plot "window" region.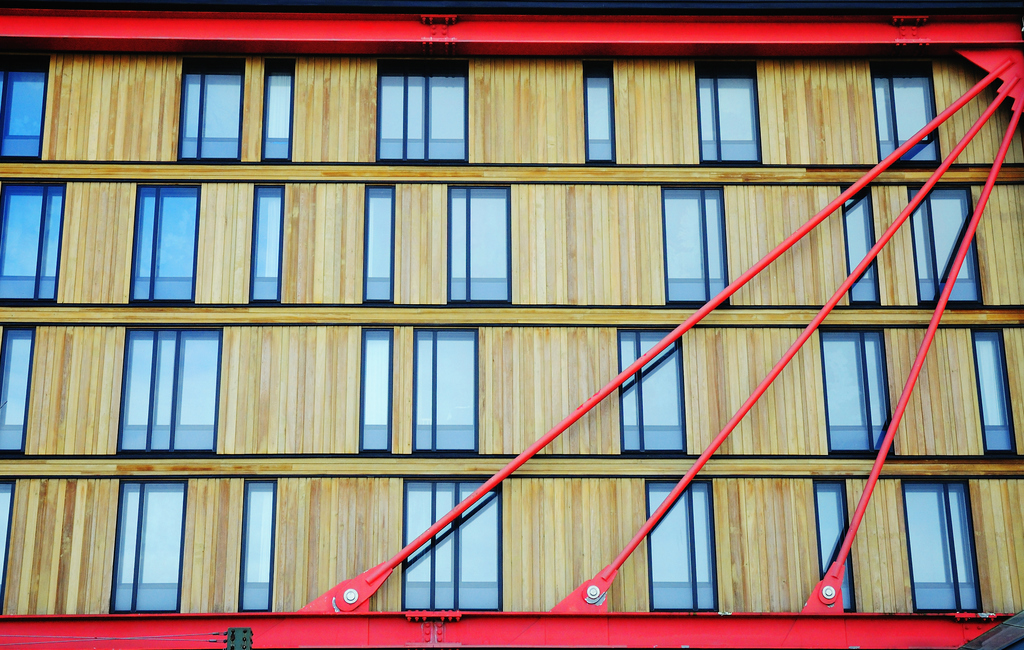
Plotted at Rect(814, 480, 861, 617).
